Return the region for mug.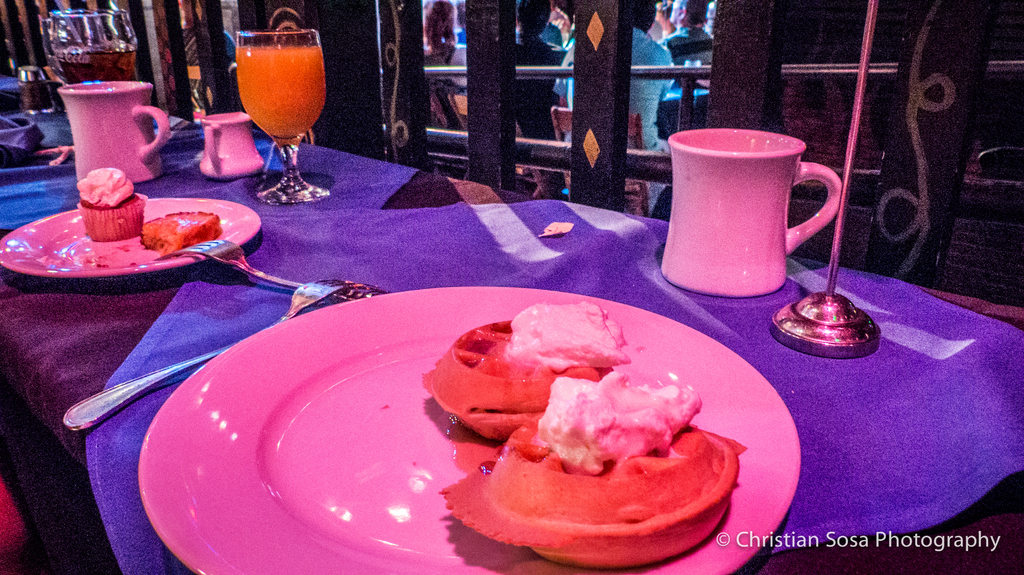
l=54, t=80, r=170, b=185.
